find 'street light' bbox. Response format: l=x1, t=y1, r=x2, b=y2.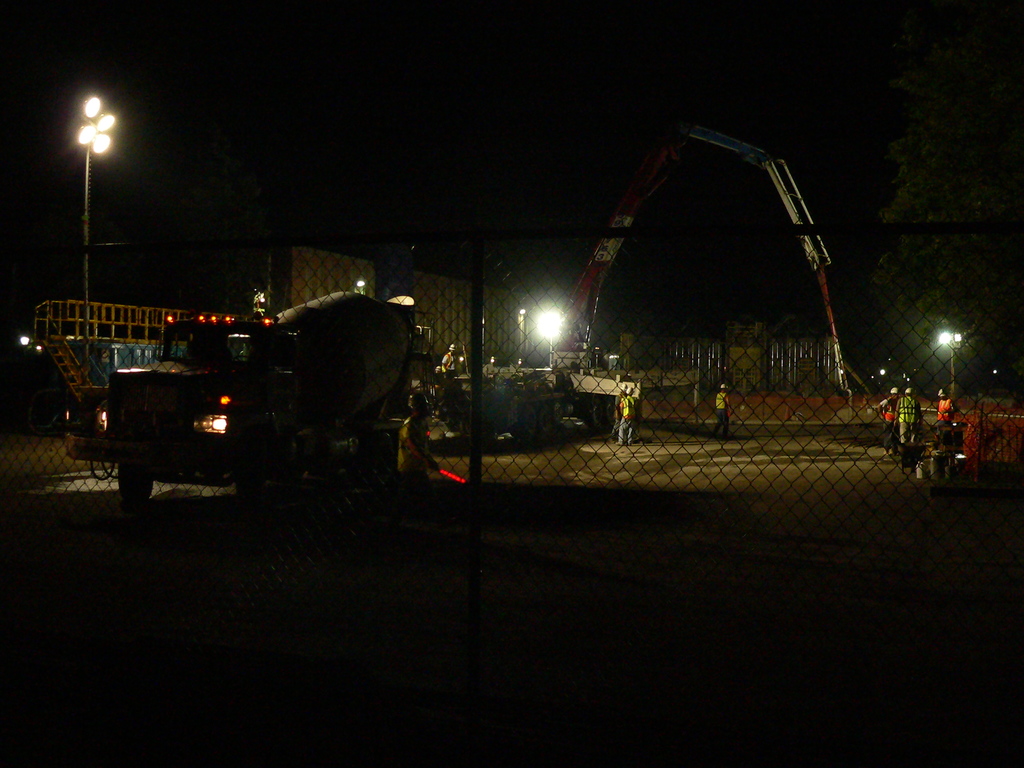
l=928, t=323, r=961, b=406.
